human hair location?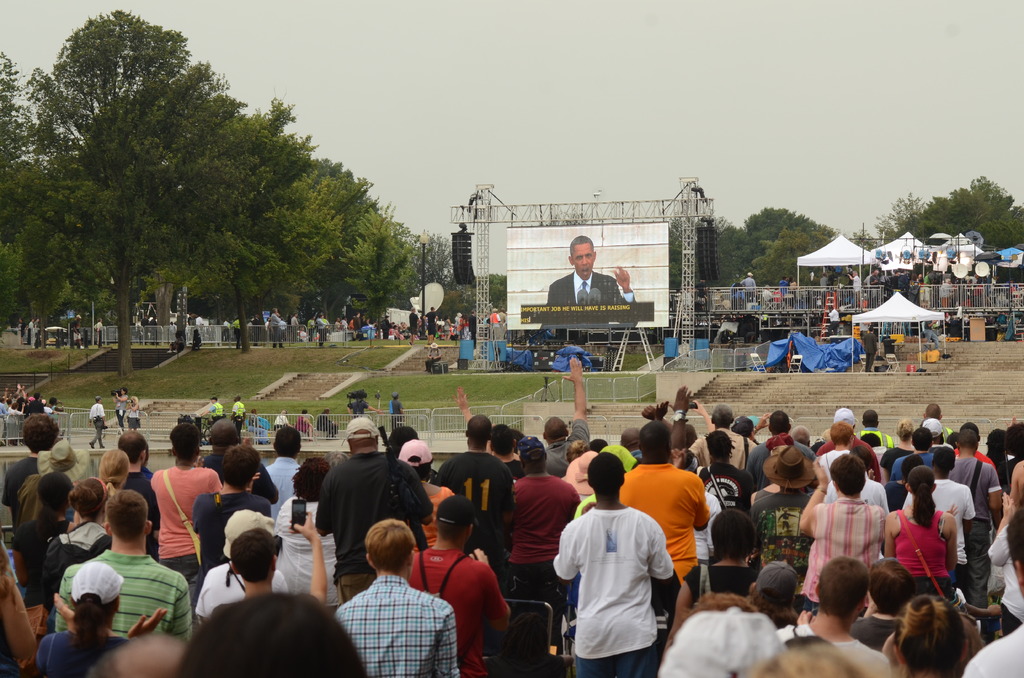
{"left": 749, "top": 641, "right": 863, "bottom": 677}
